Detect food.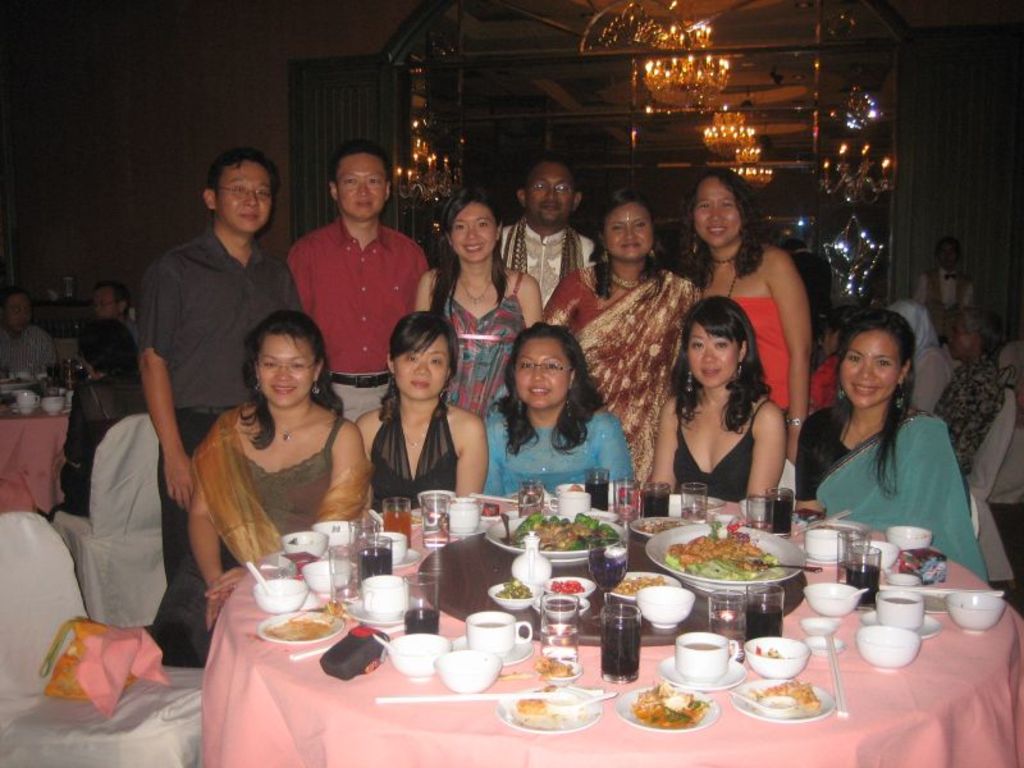
Detected at locate(513, 691, 572, 723).
